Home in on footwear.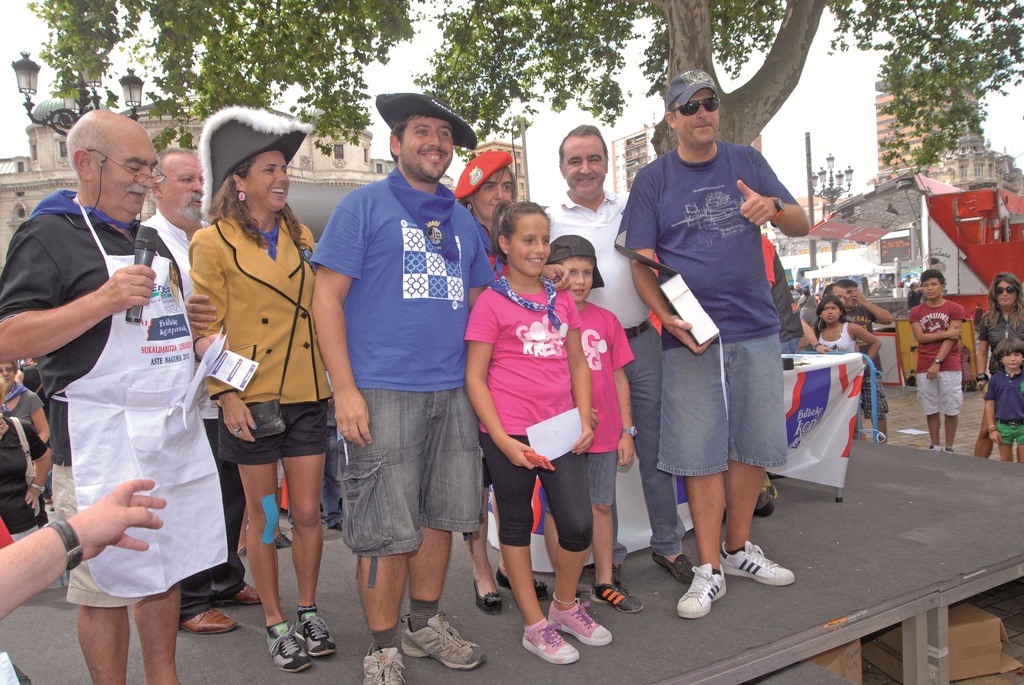
Homed in at {"x1": 181, "y1": 601, "x2": 235, "y2": 635}.
